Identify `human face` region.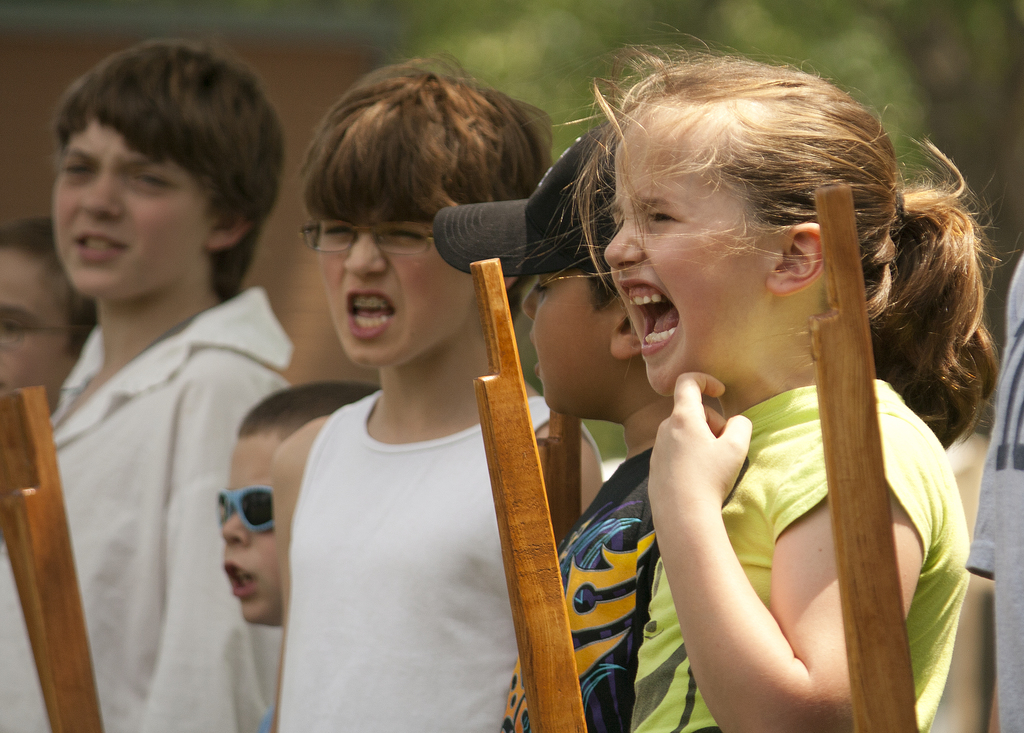
Region: bbox=(51, 122, 204, 303).
